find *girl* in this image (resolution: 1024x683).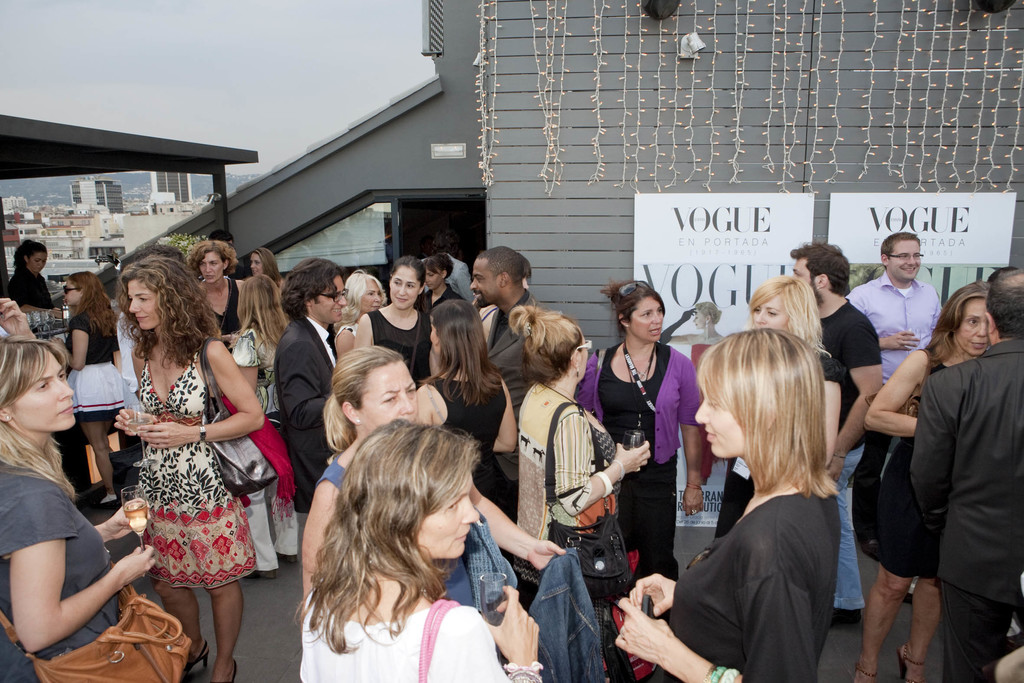
(297, 422, 541, 682).
